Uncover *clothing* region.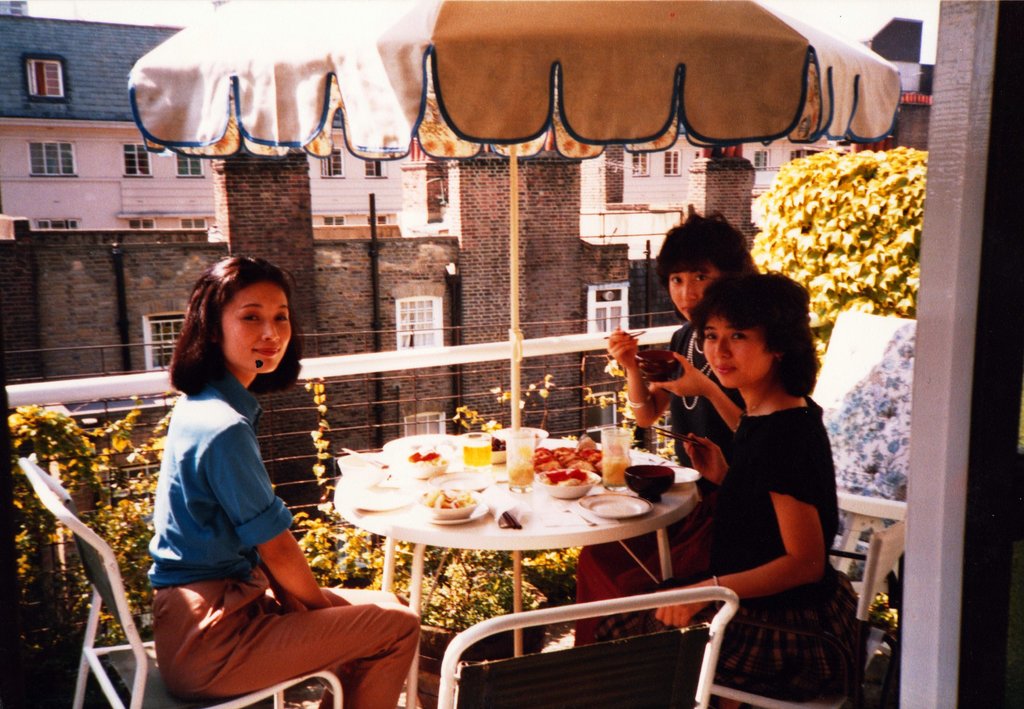
Uncovered: [x1=146, y1=366, x2=418, y2=708].
